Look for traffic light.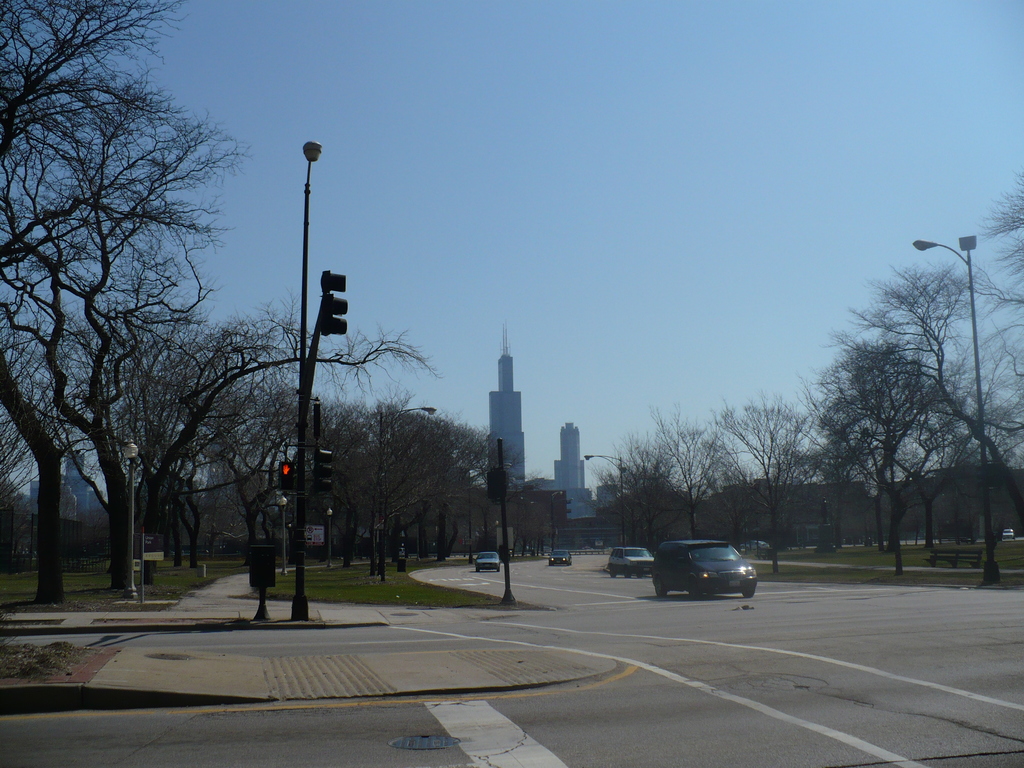
Found: 316, 445, 333, 492.
